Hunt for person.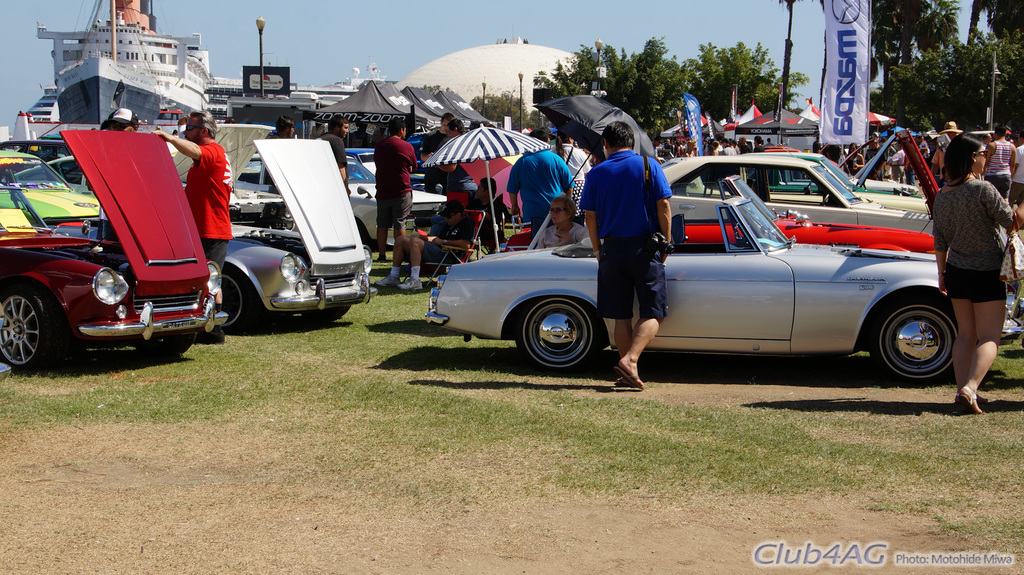
Hunted down at [left=316, top=113, right=352, bottom=195].
